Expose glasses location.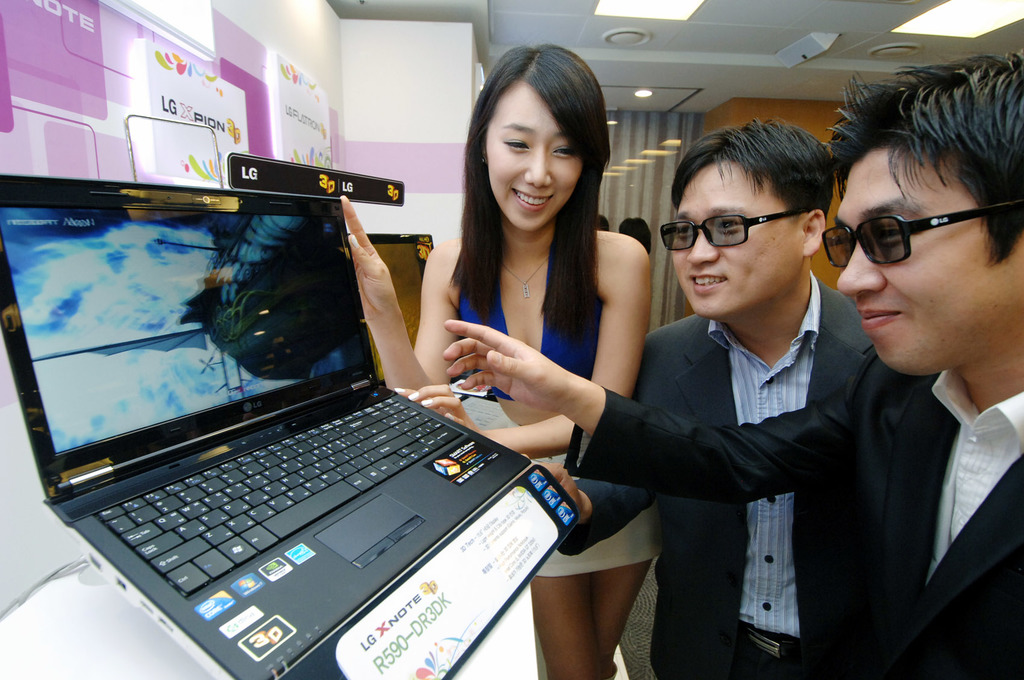
Exposed at rect(822, 190, 1023, 270).
